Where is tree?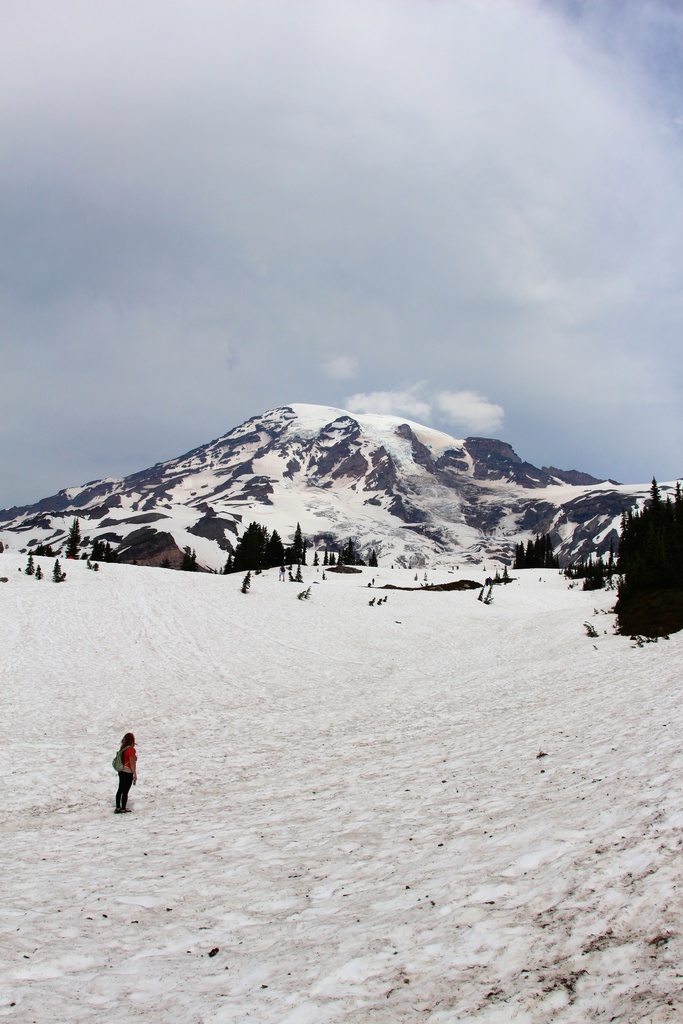
217,516,307,591.
